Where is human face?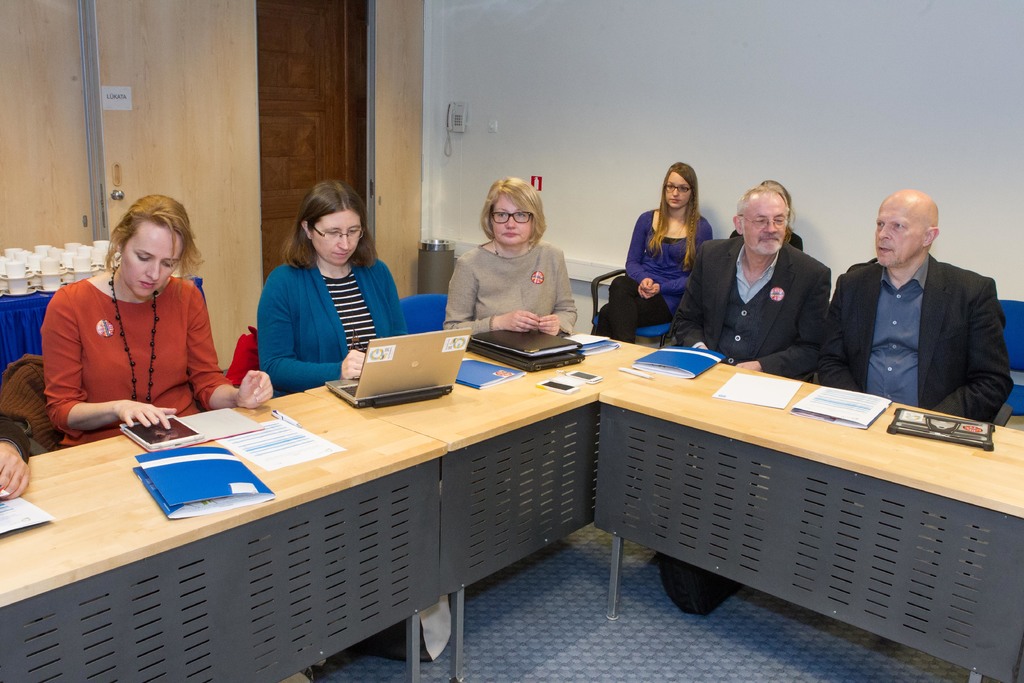
746/192/790/258.
